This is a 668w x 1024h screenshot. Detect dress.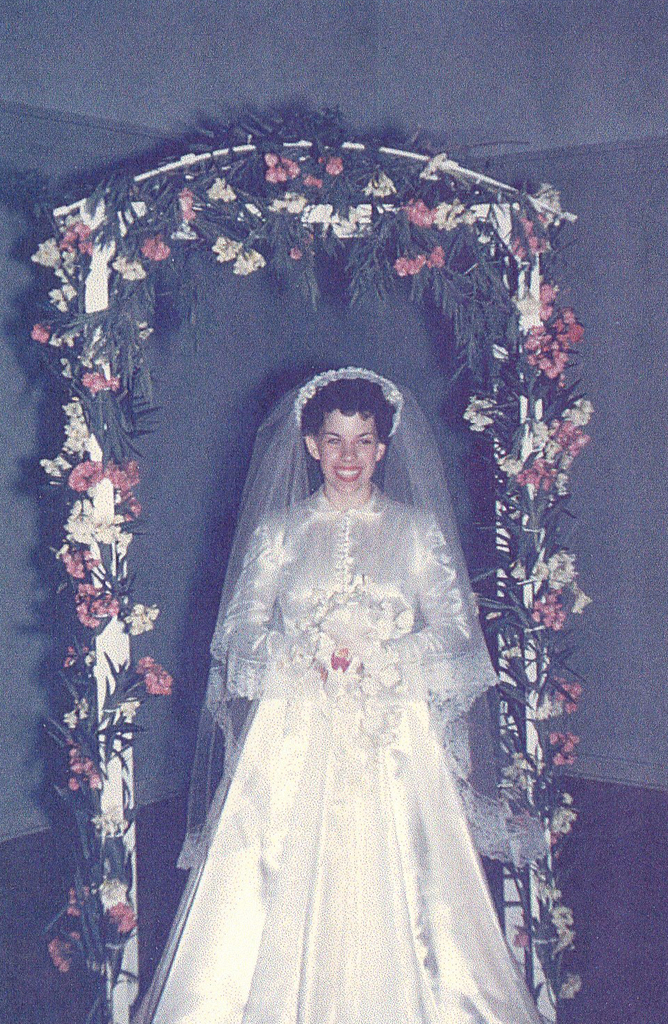
[left=147, top=427, right=551, bottom=1023].
